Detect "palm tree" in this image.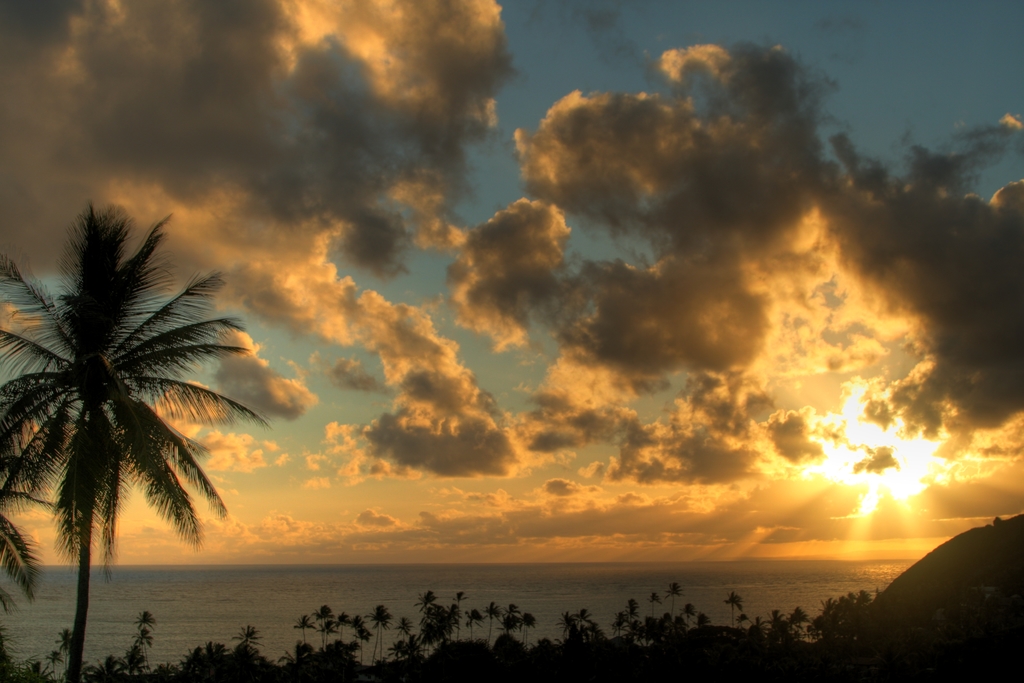
Detection: (left=432, top=591, right=456, bottom=666).
